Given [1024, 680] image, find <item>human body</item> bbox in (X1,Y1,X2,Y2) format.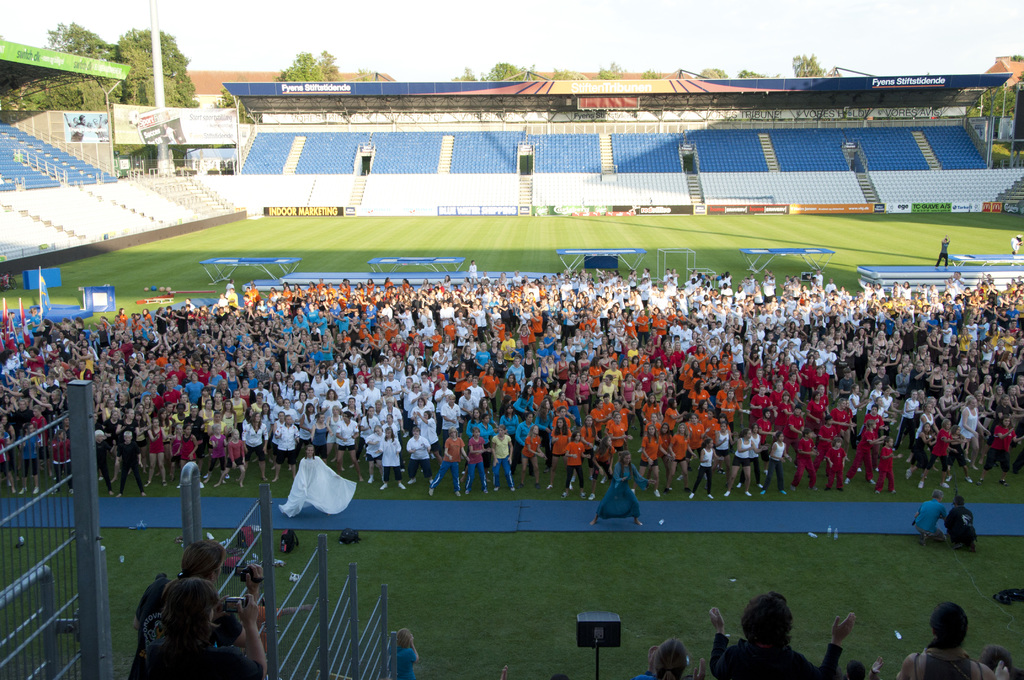
(460,410,471,433).
